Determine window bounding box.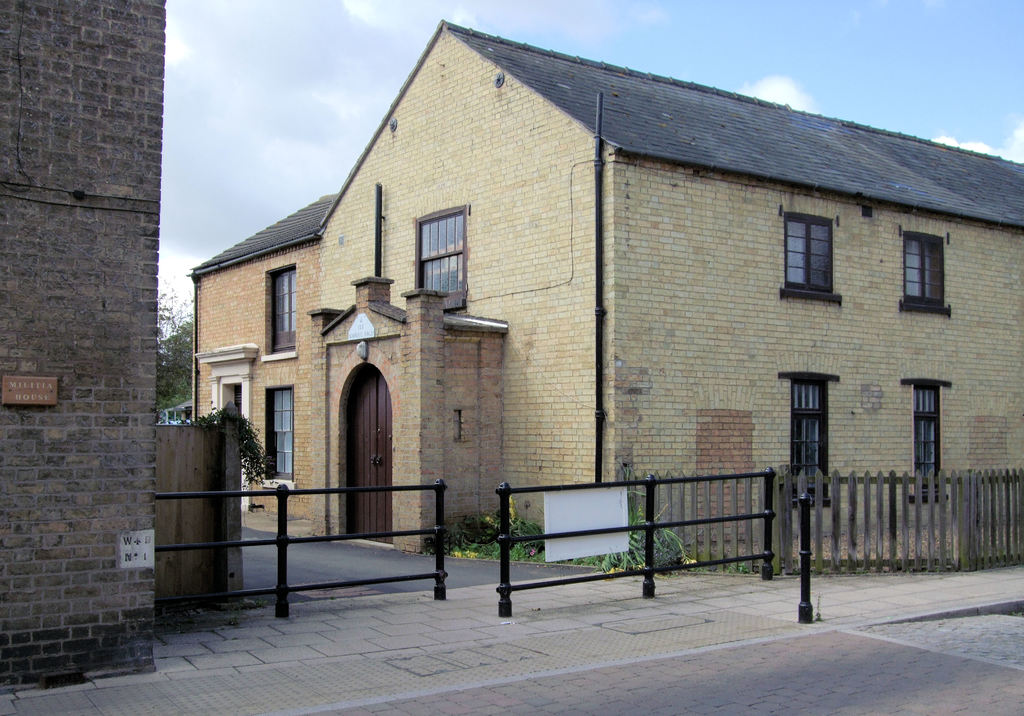
Determined: pyautogui.locateOnScreen(787, 199, 847, 301).
